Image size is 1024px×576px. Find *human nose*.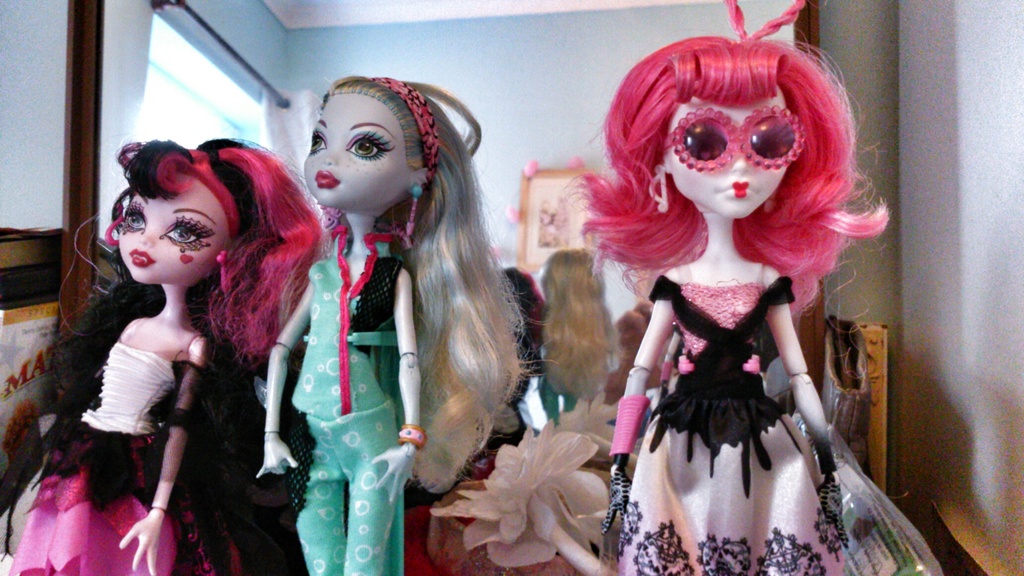
<region>320, 152, 339, 163</region>.
